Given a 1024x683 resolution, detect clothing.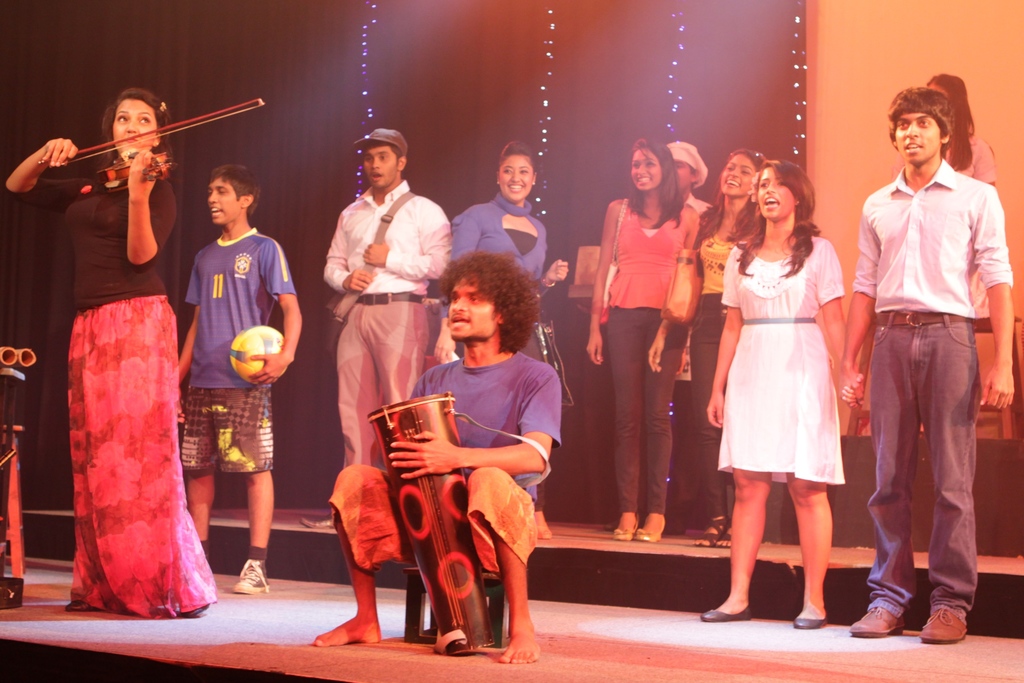
[x1=721, y1=230, x2=851, y2=472].
